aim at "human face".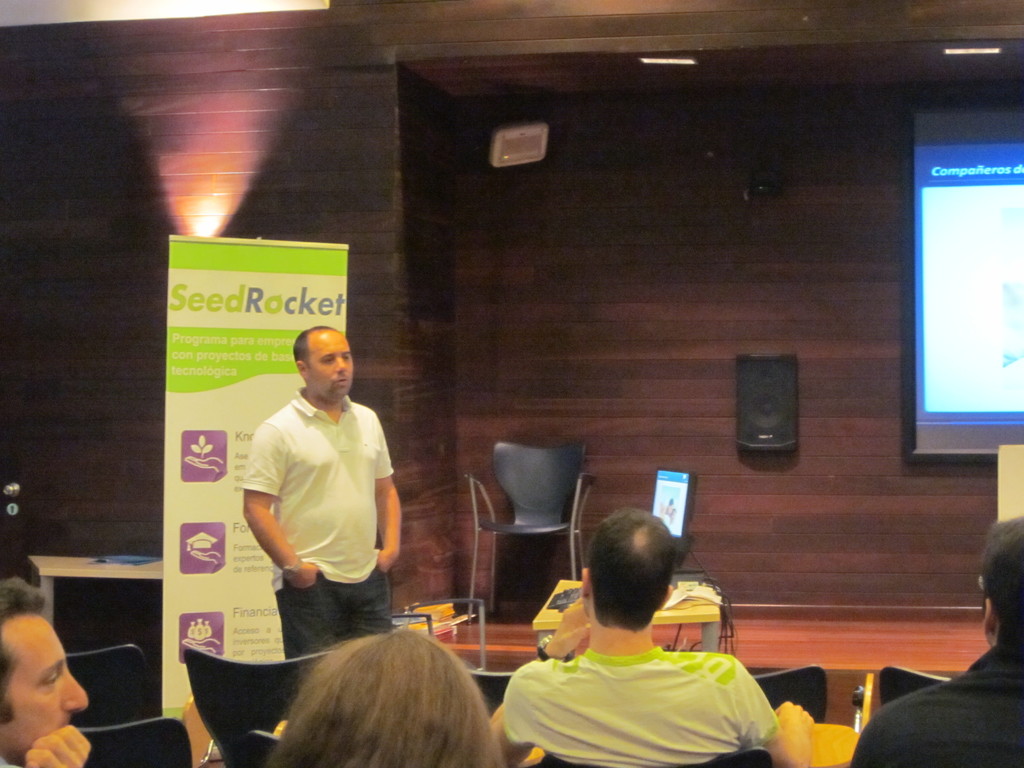
Aimed at x1=306, y1=330, x2=352, y2=403.
